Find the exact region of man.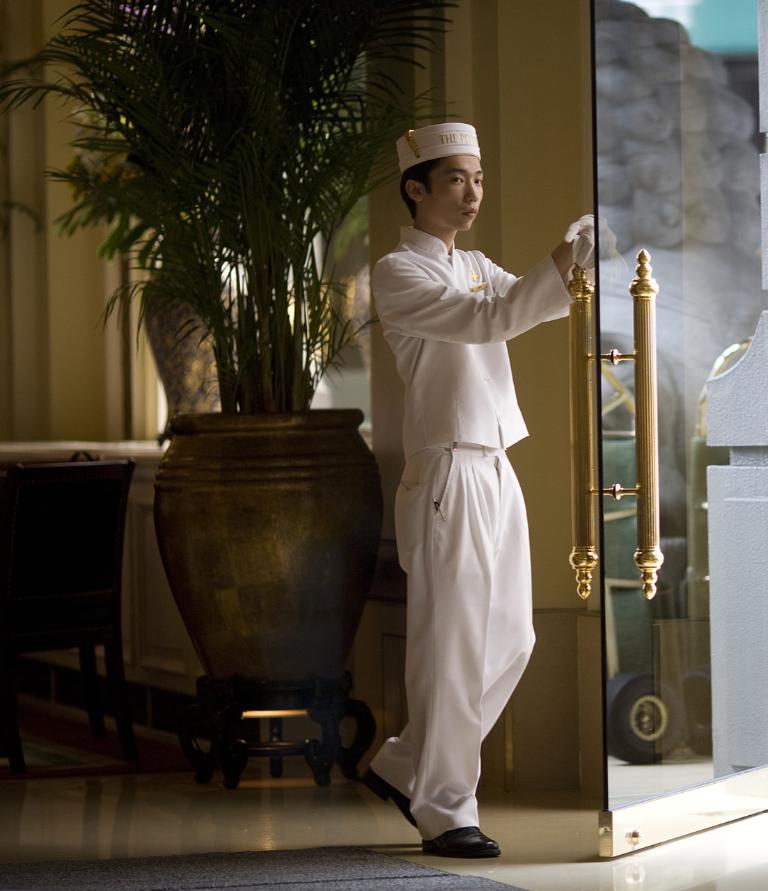
Exact region: {"x1": 336, "y1": 103, "x2": 584, "y2": 890}.
